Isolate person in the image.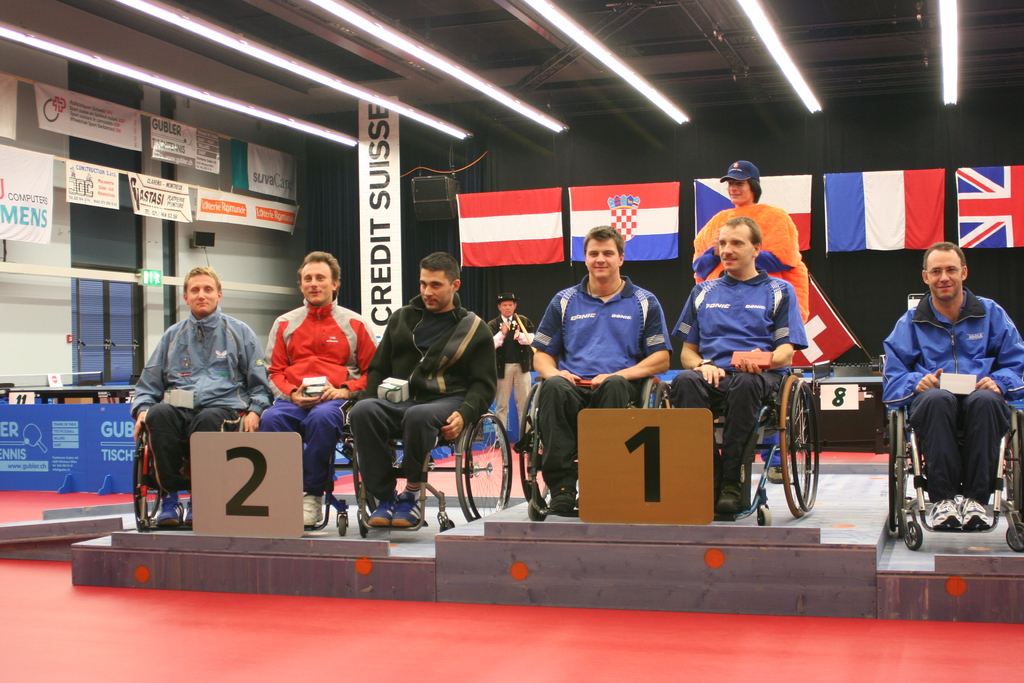
Isolated region: {"x1": 492, "y1": 287, "x2": 532, "y2": 446}.
